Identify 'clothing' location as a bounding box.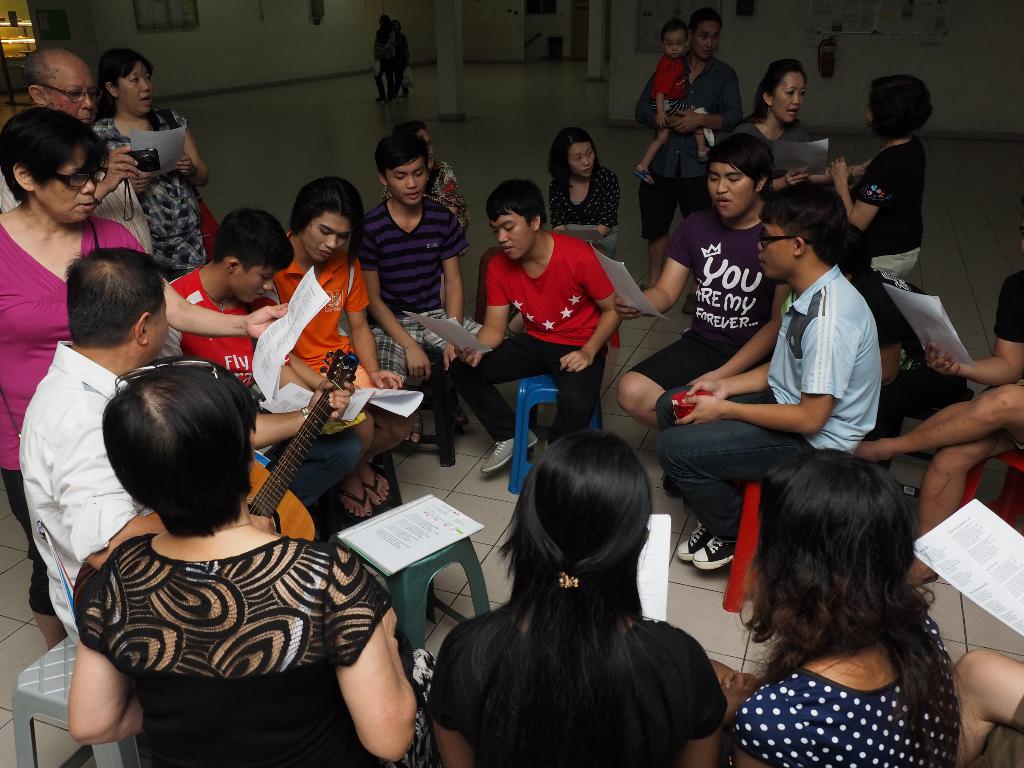
649,262,881,543.
